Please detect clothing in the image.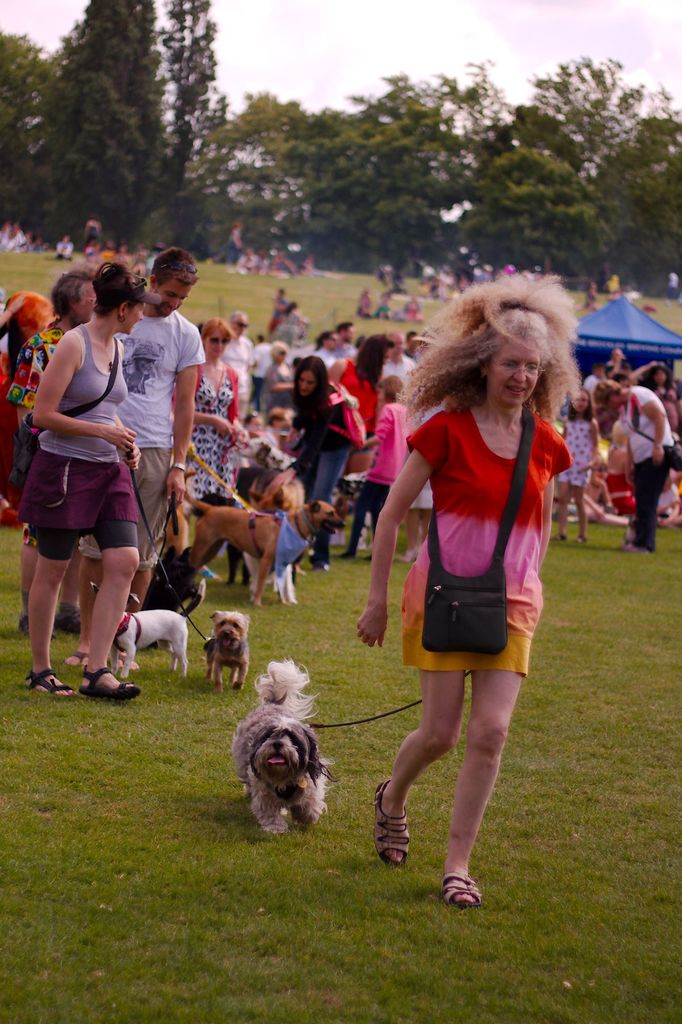
<box>404,404,572,685</box>.
